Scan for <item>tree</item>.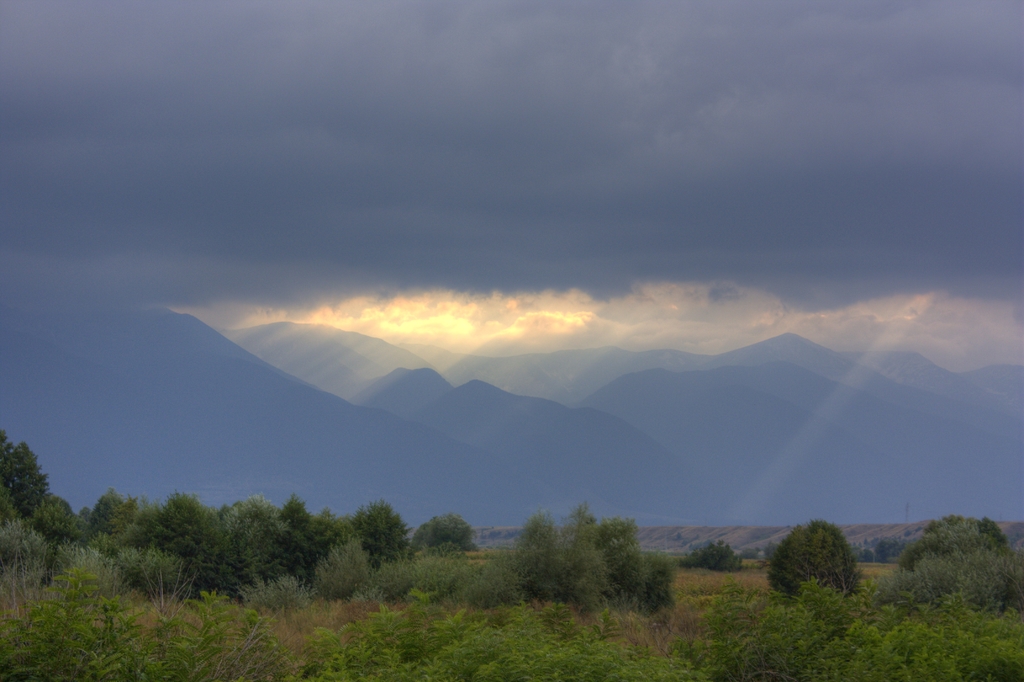
Scan result: 894, 502, 1021, 607.
